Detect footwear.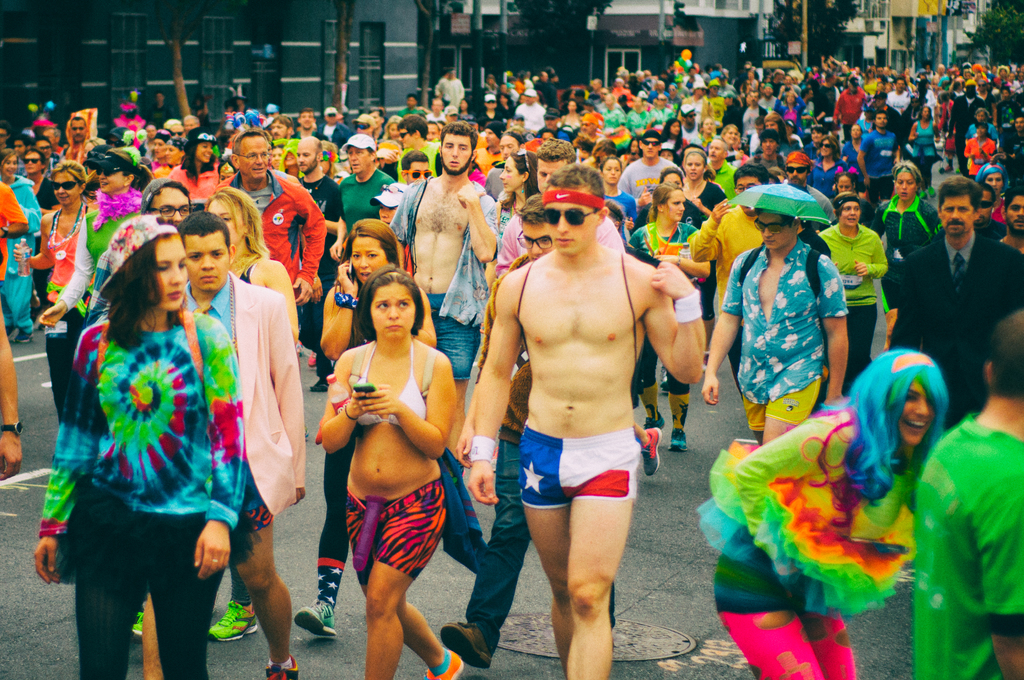
Detected at (left=131, top=609, right=146, bottom=644).
